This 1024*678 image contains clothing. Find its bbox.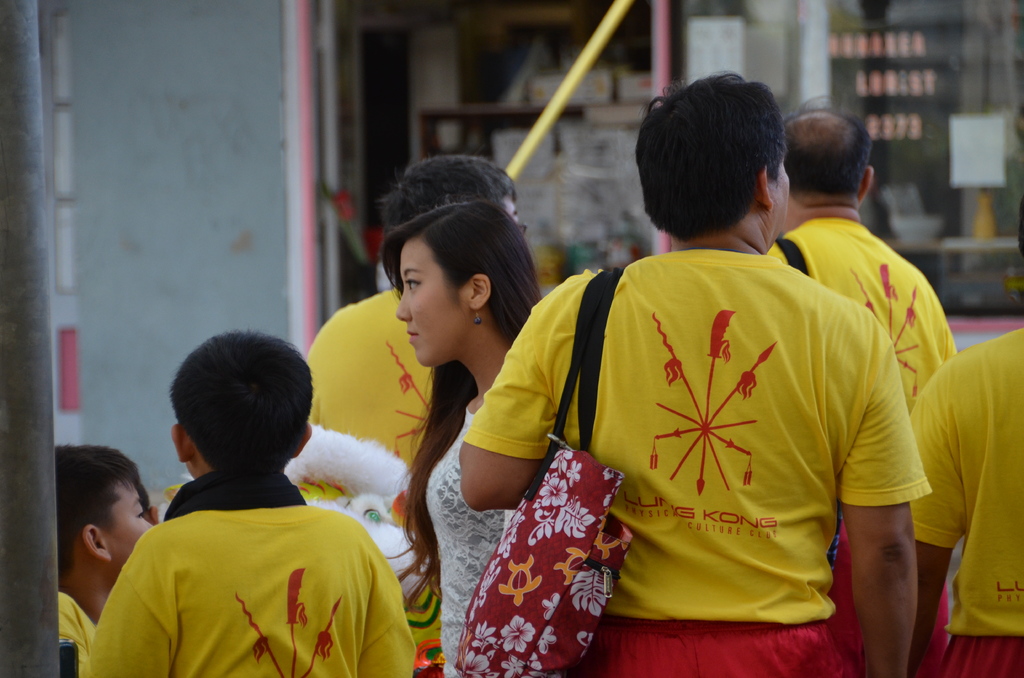
bbox=[87, 466, 415, 677].
